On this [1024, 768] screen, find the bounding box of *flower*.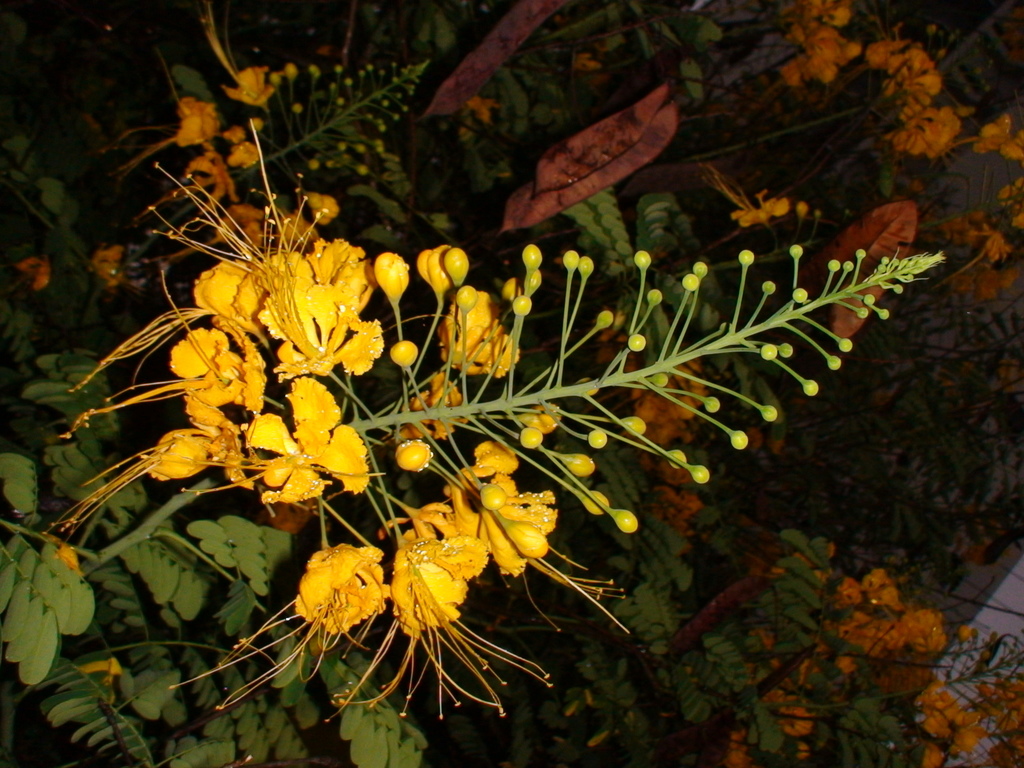
Bounding box: [831,607,936,653].
